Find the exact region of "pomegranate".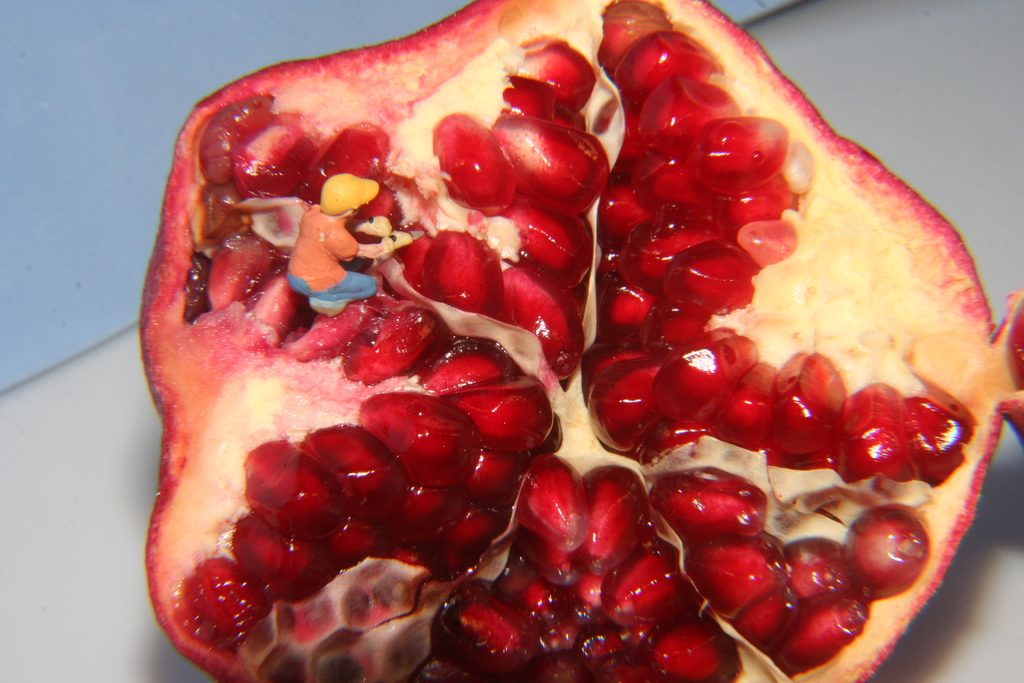
Exact region: bbox(137, 0, 999, 682).
